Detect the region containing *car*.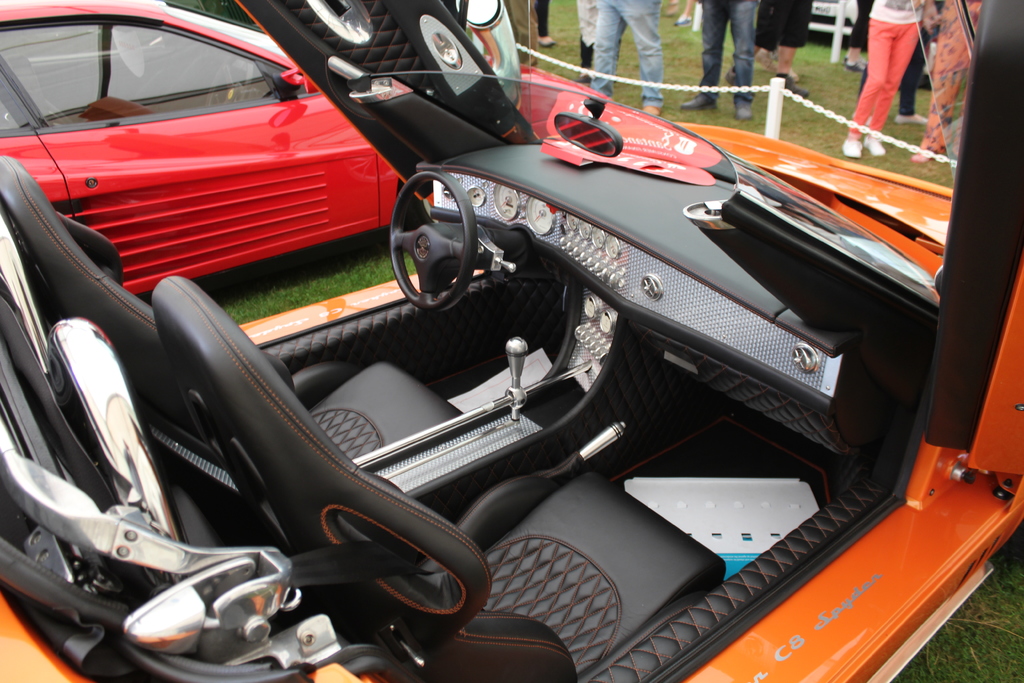
BBox(92, 8, 987, 682).
